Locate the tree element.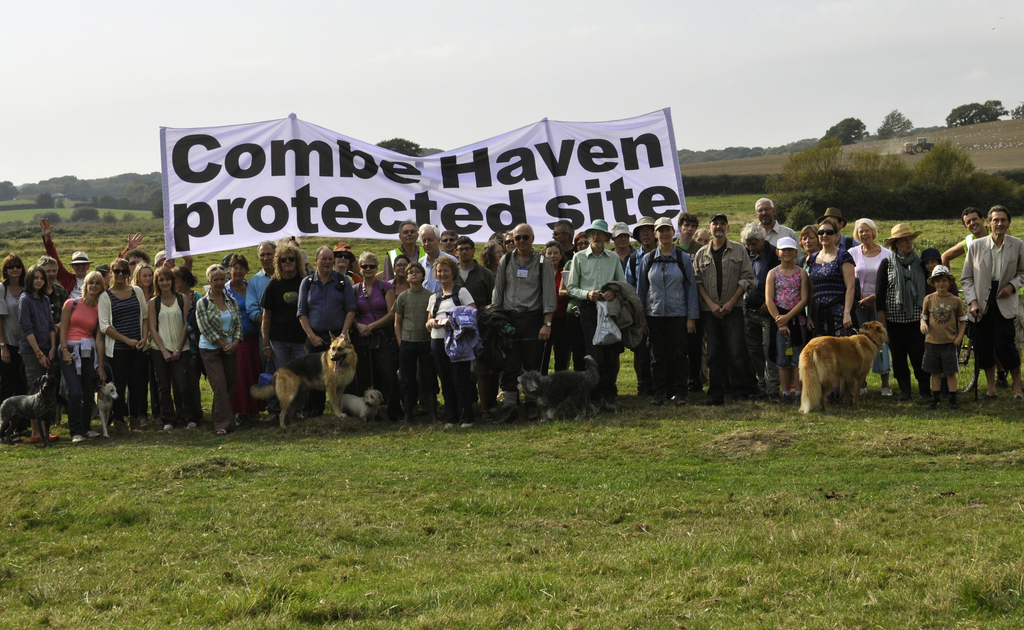
Element bbox: <box>378,132,419,159</box>.
